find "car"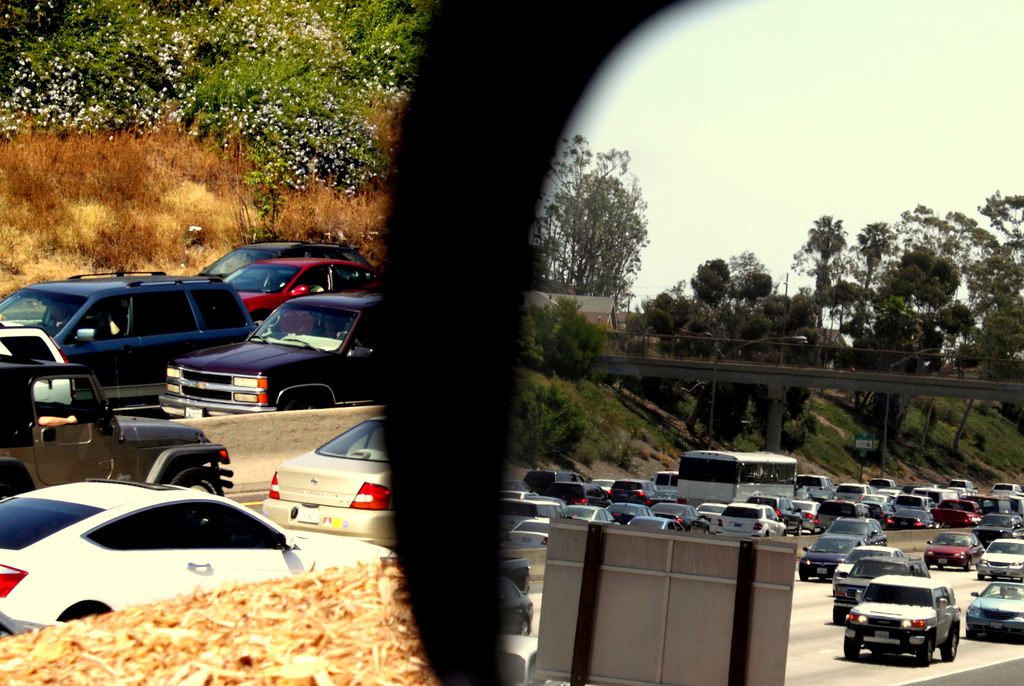
x1=0, y1=269, x2=258, y2=417
